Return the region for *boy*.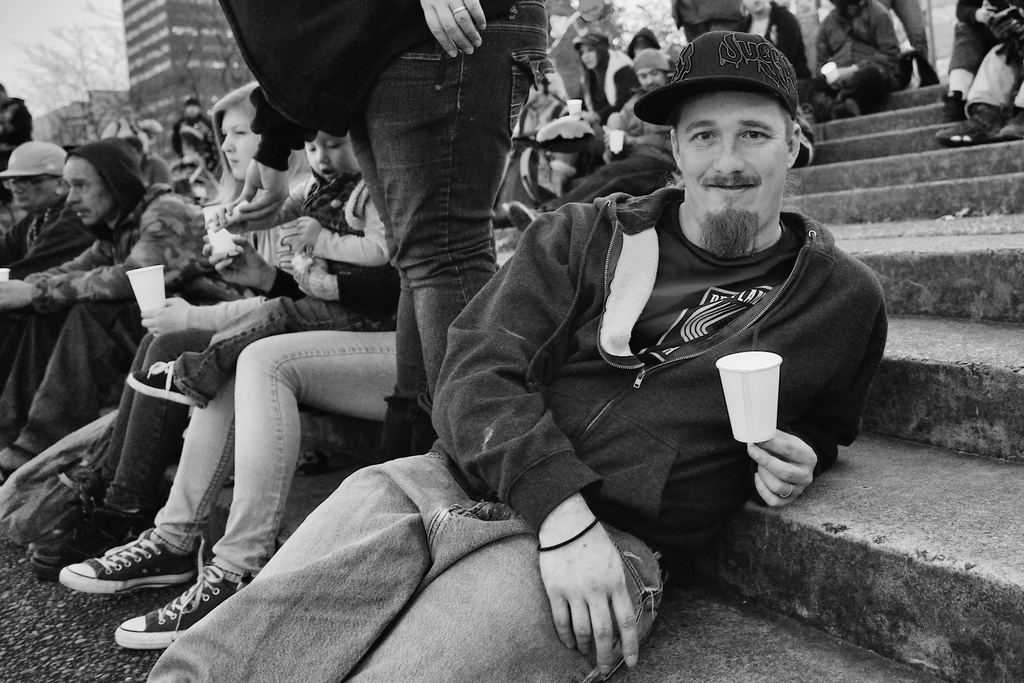
x1=127, y1=121, x2=405, y2=415.
